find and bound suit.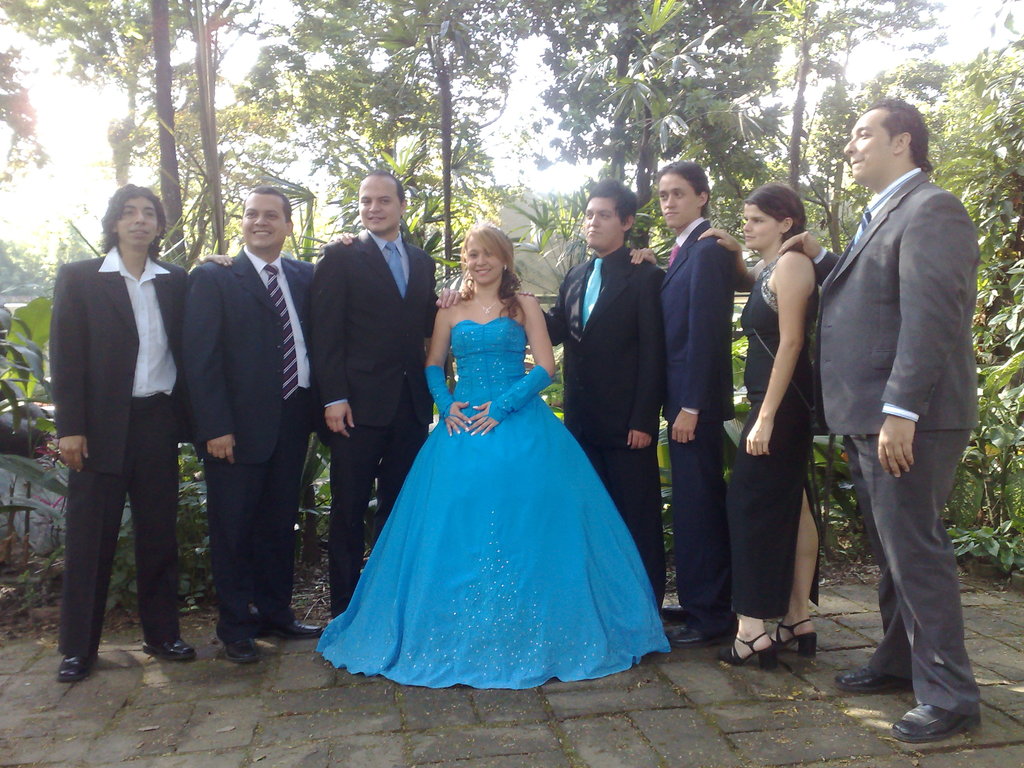
Bound: (663, 220, 735, 630).
